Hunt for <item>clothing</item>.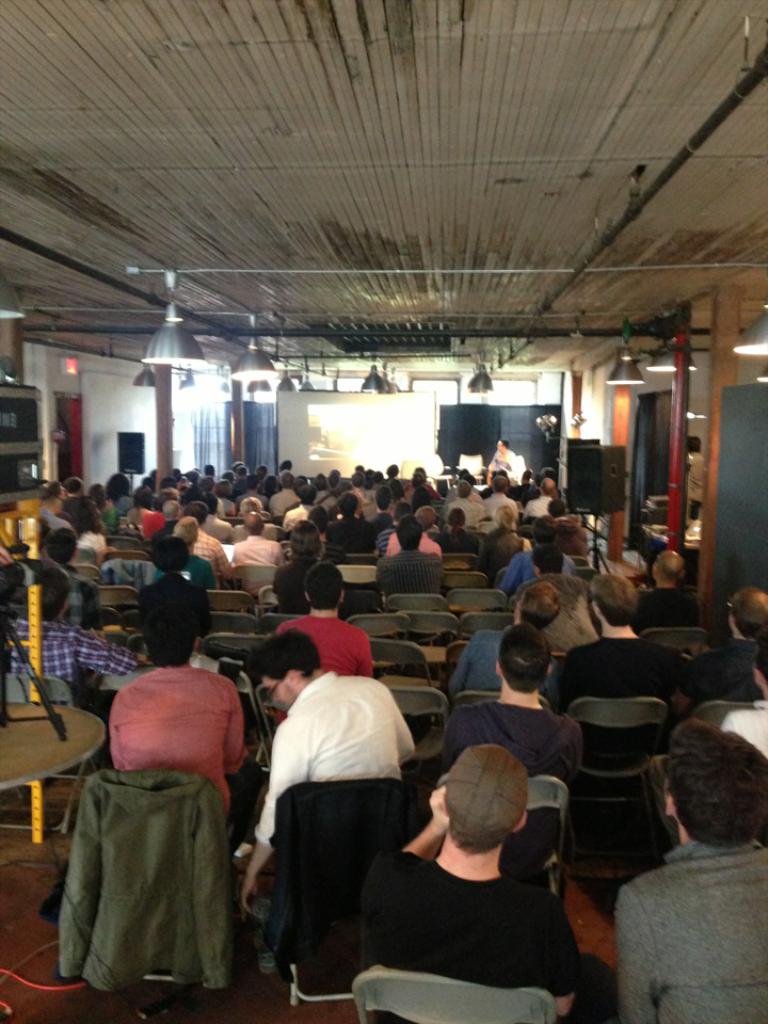
Hunted down at BBox(228, 530, 269, 567).
